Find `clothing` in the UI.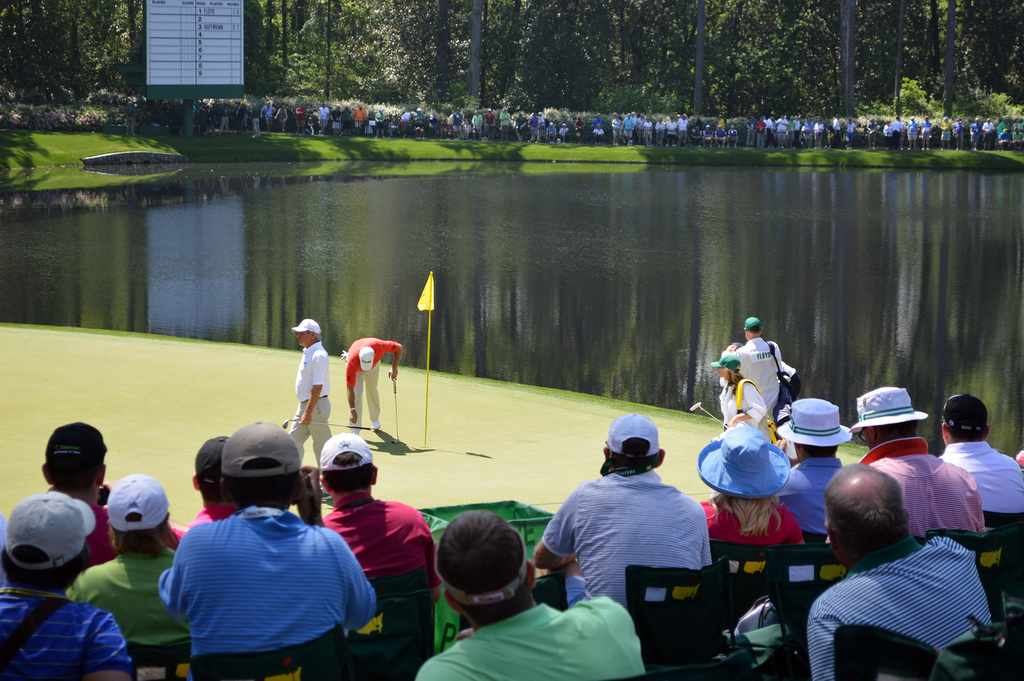
UI element at 60/550/187/649.
